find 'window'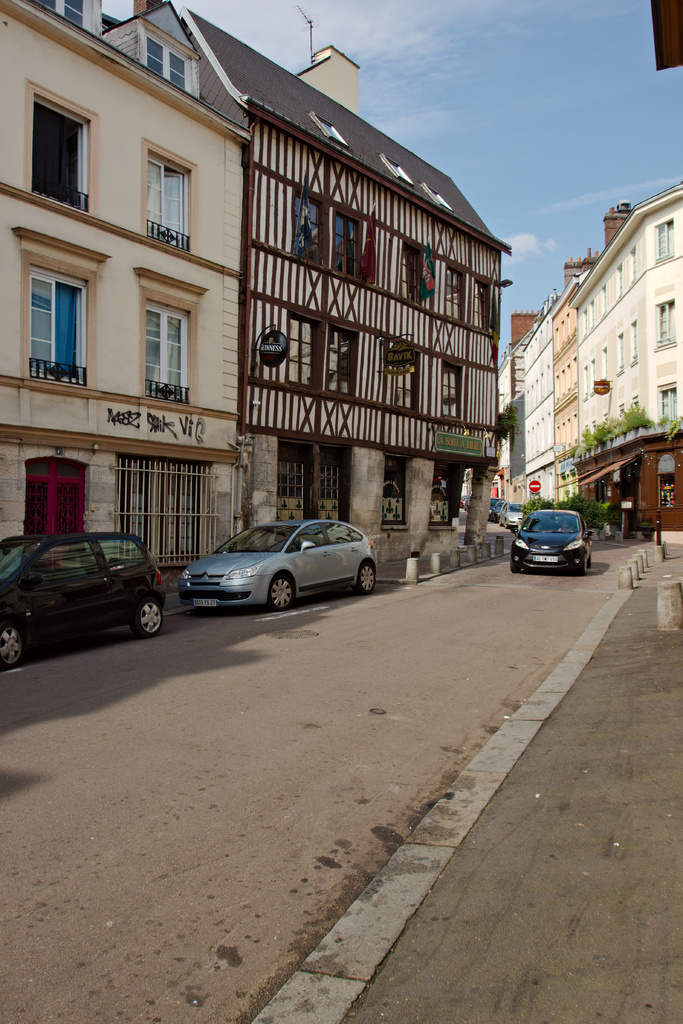
(446,263,463,323)
